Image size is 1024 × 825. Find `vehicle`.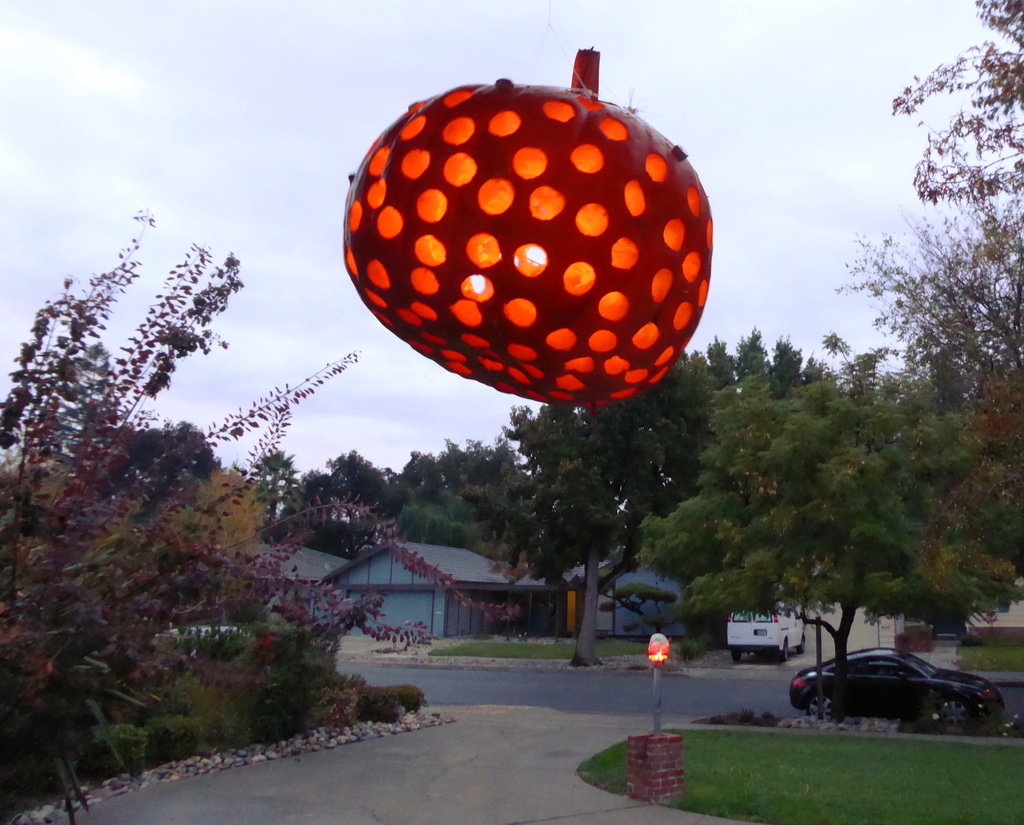
select_region(789, 646, 1008, 730).
